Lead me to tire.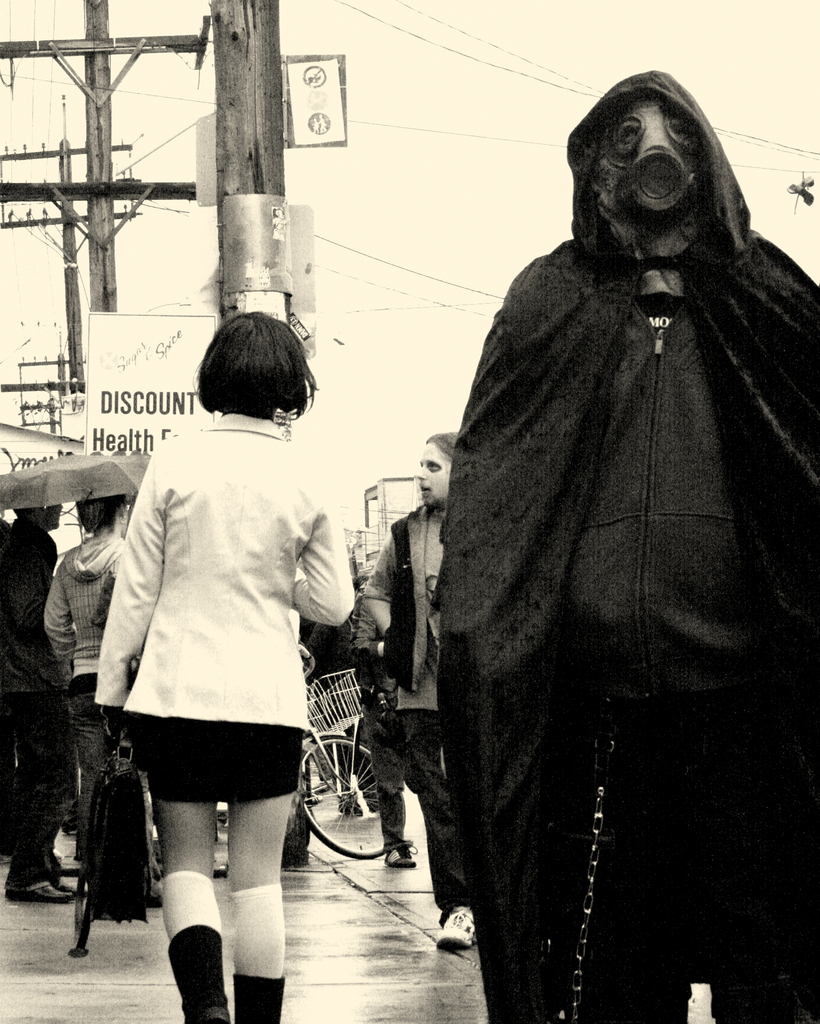
Lead to locate(289, 722, 403, 860).
